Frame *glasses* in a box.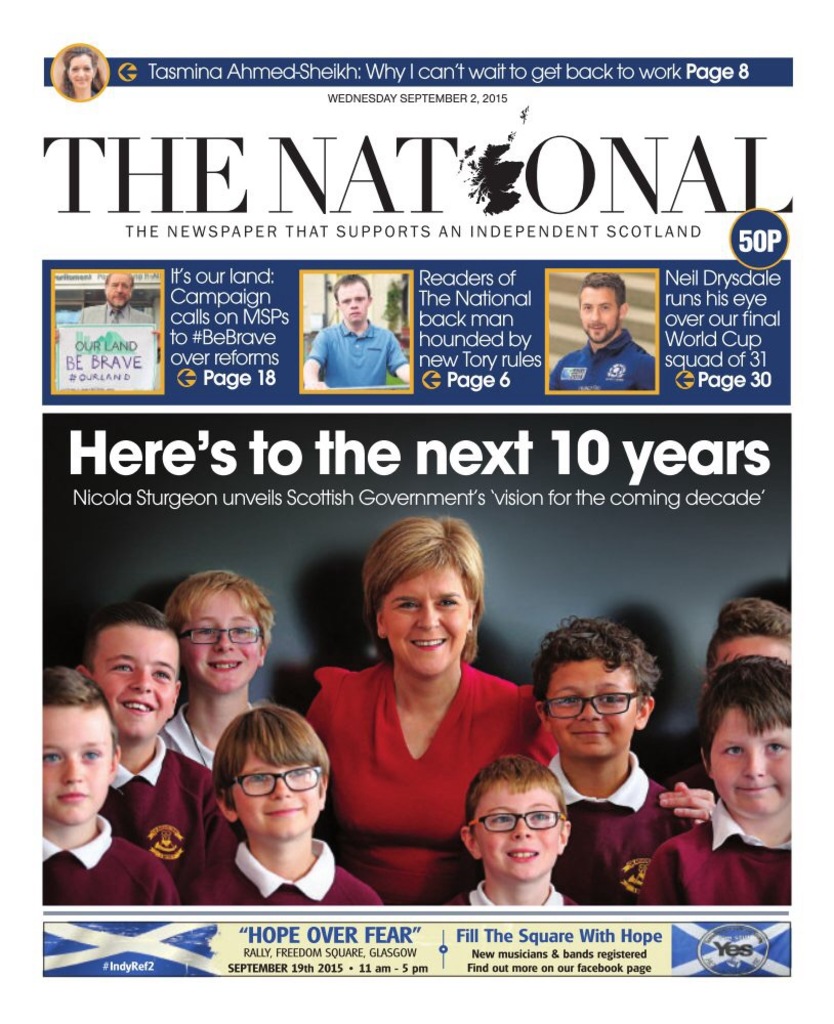
l=463, t=809, r=569, b=833.
